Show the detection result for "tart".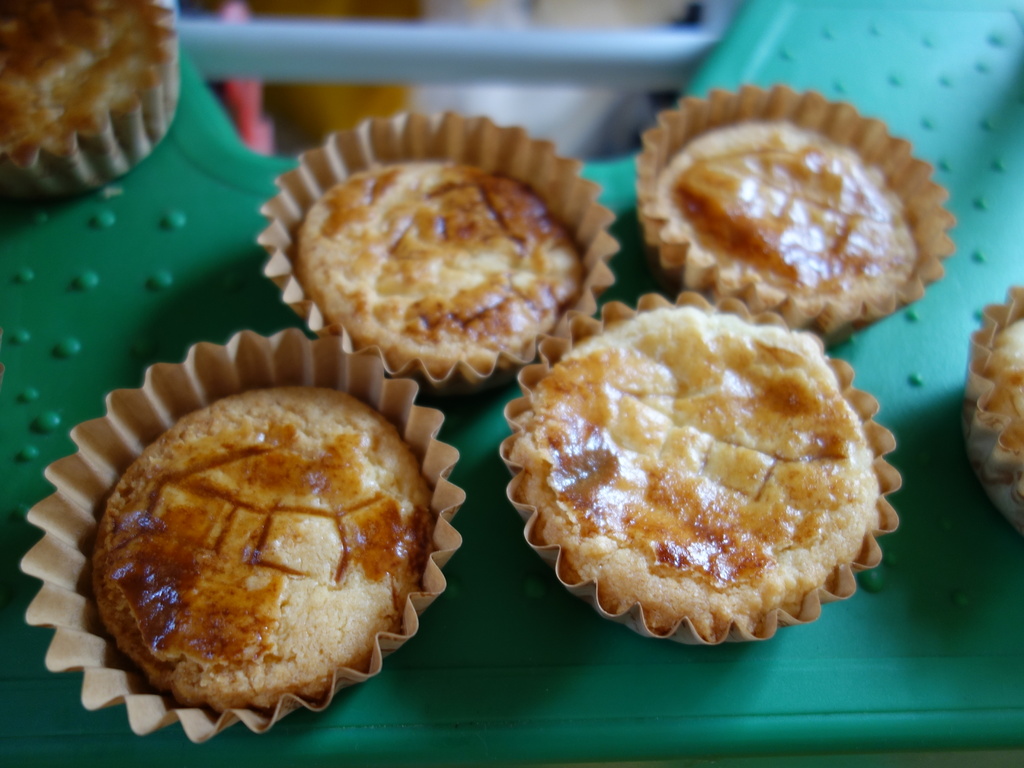
pyautogui.locateOnScreen(489, 312, 897, 699).
